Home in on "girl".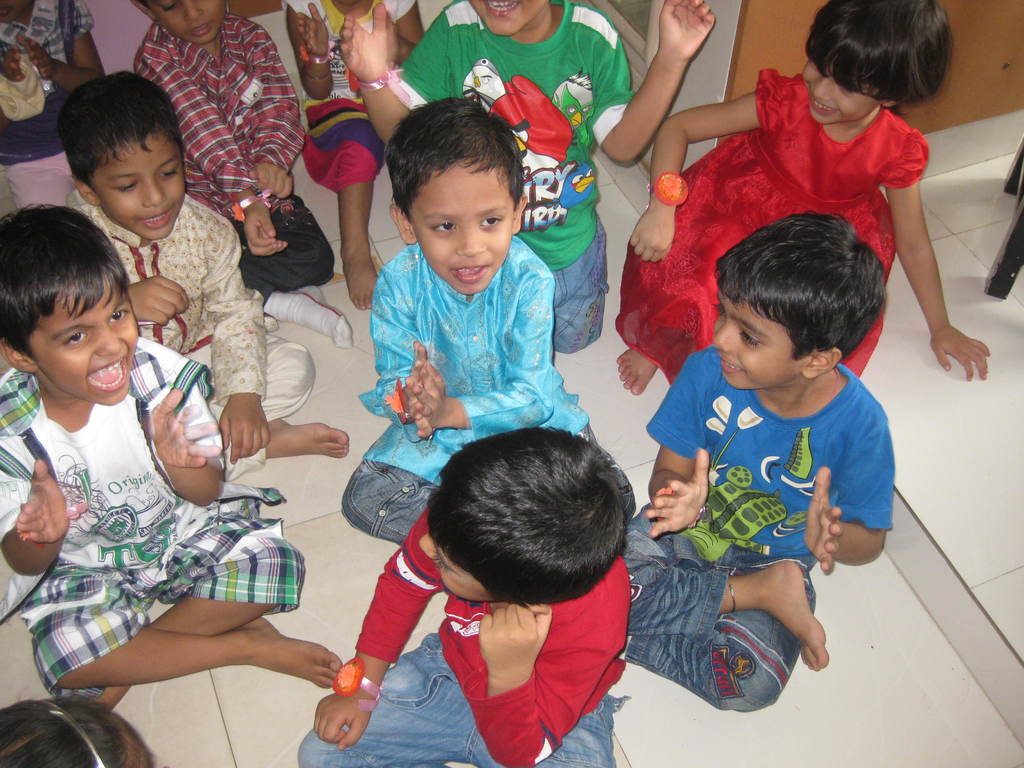
Homed in at locate(616, 0, 993, 396).
